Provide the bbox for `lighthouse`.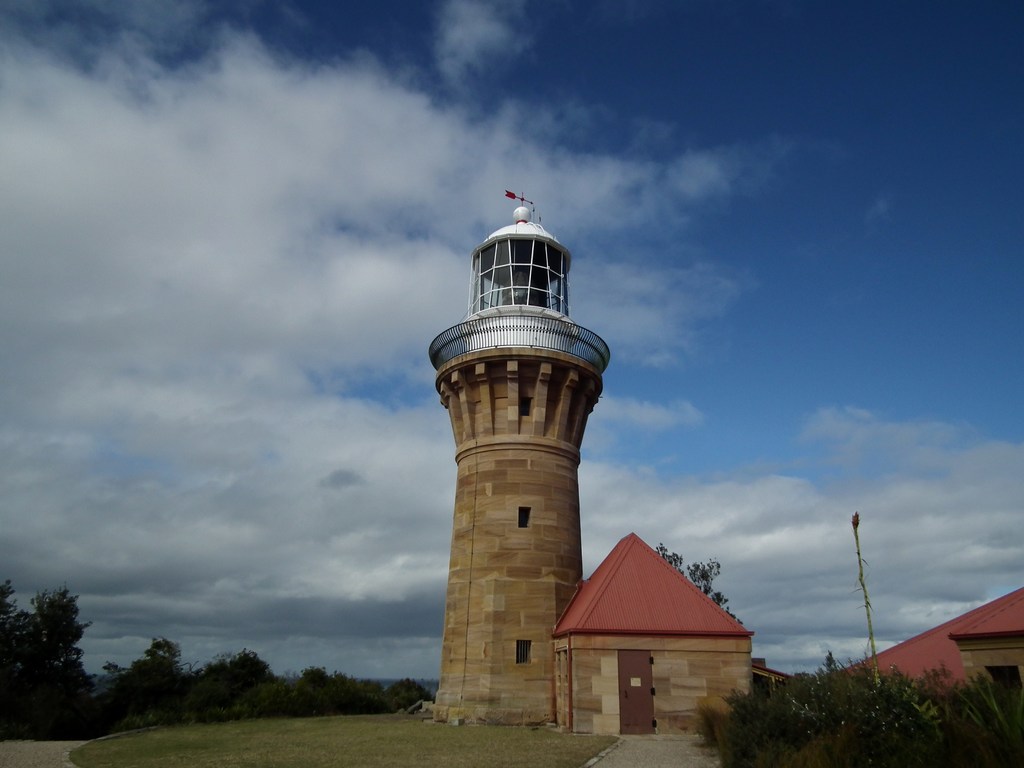
crop(397, 125, 625, 749).
